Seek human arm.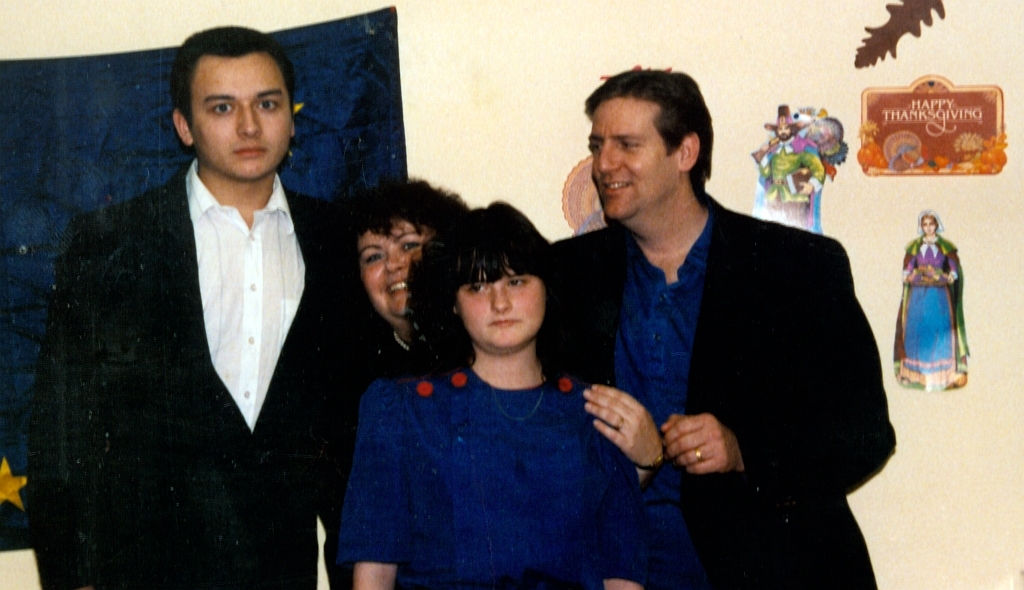
661:238:902:490.
